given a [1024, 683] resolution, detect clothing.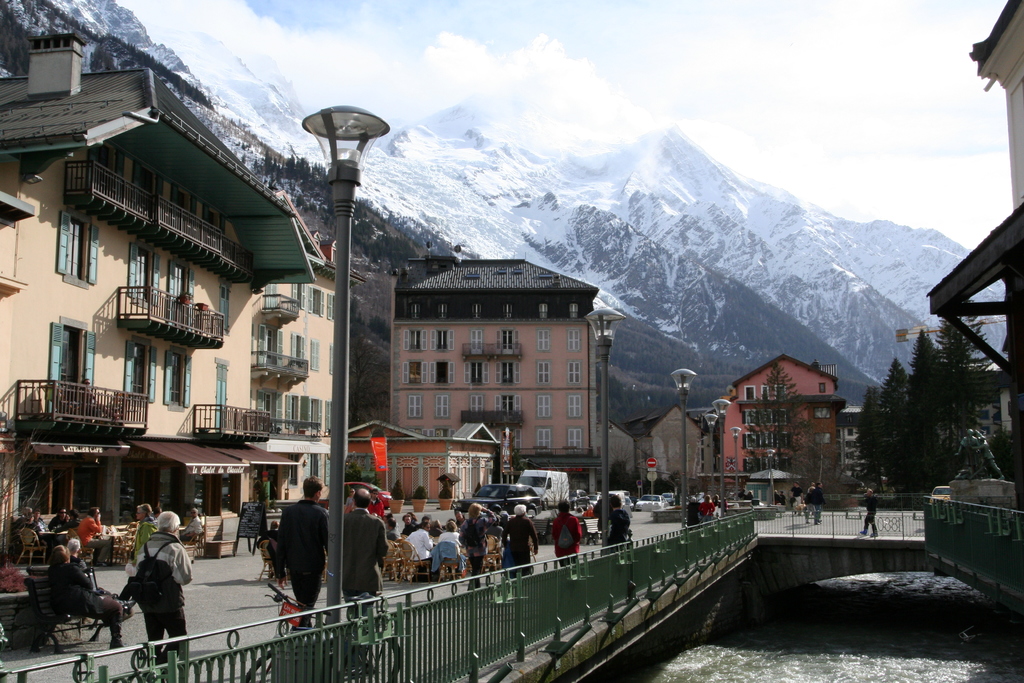
{"x1": 500, "y1": 512, "x2": 538, "y2": 573}.
